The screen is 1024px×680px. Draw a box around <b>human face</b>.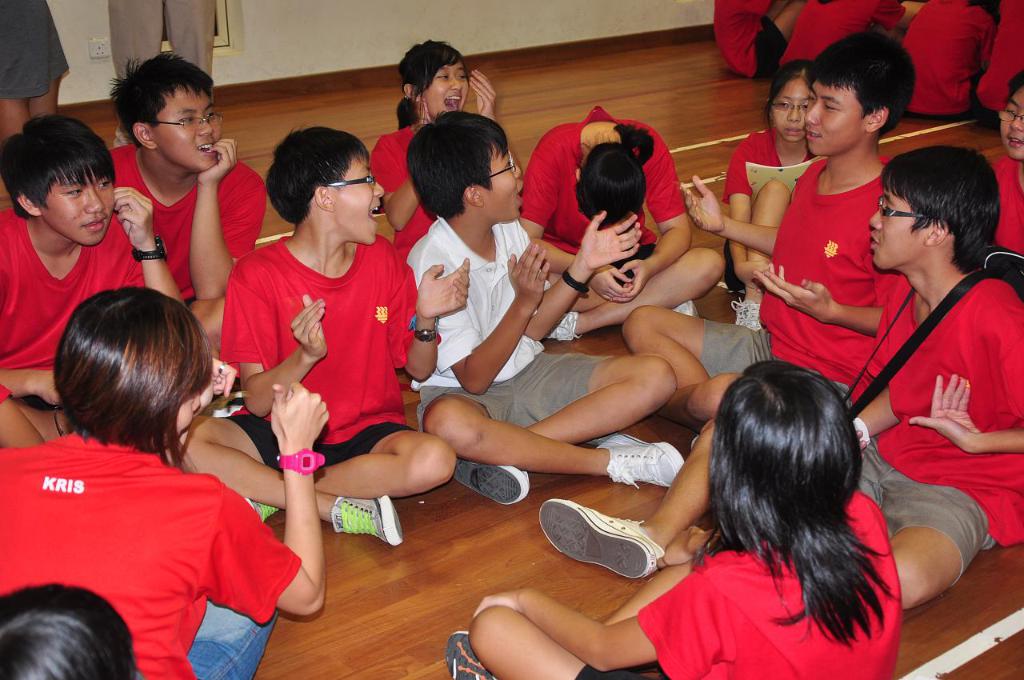
[left=40, top=166, right=114, bottom=246].
